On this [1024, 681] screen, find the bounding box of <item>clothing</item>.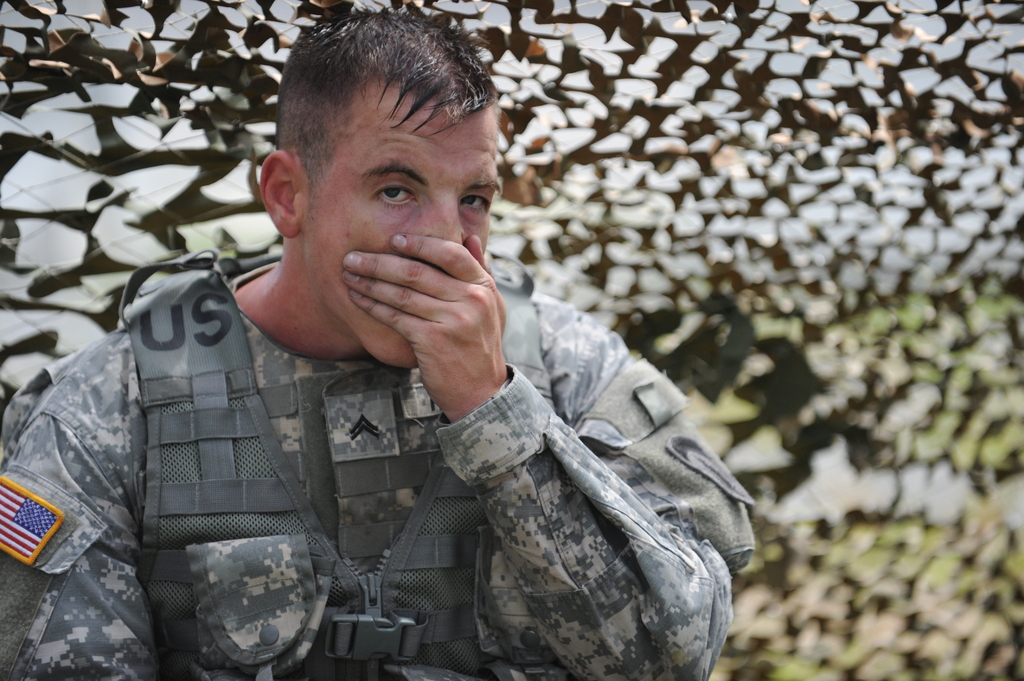
Bounding box: crop(0, 247, 756, 680).
